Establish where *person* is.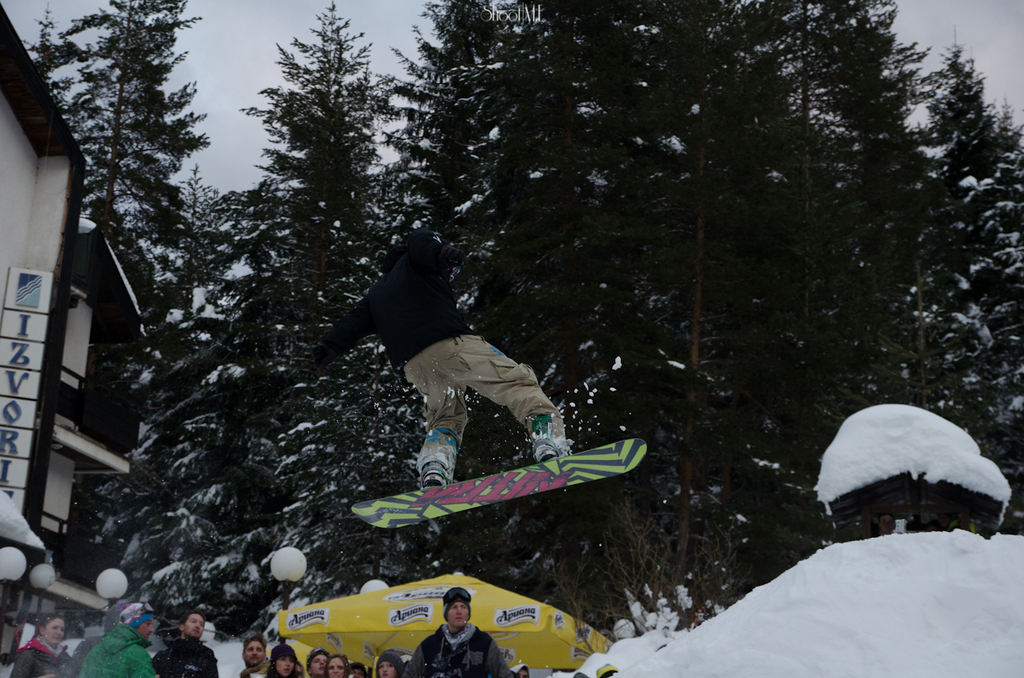
Established at Rect(376, 649, 404, 677).
